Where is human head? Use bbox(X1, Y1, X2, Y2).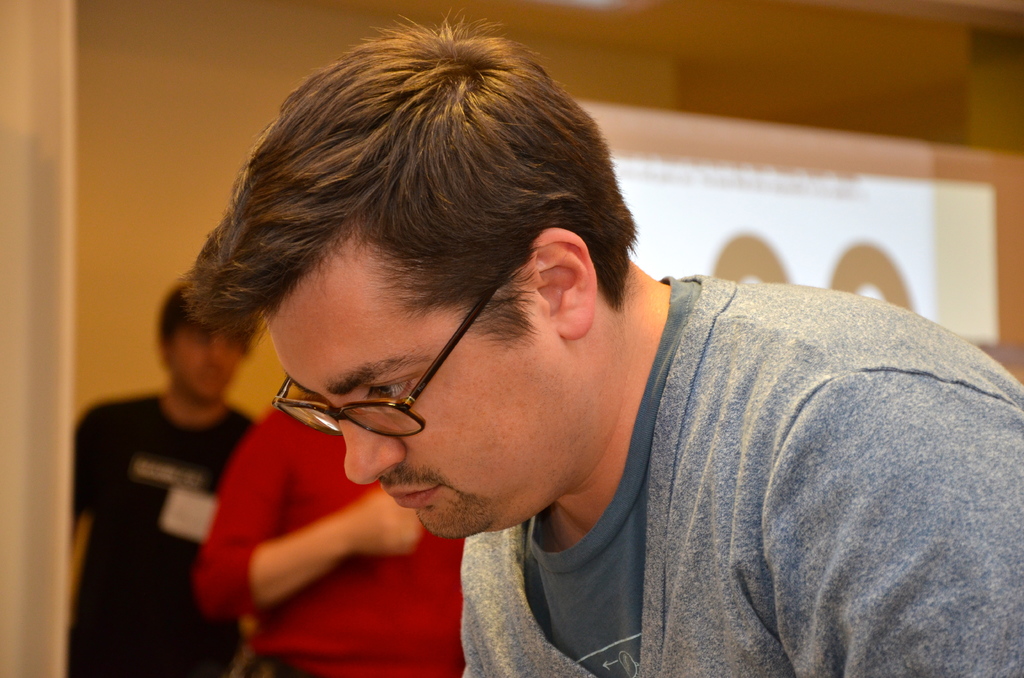
bbox(155, 279, 257, 407).
